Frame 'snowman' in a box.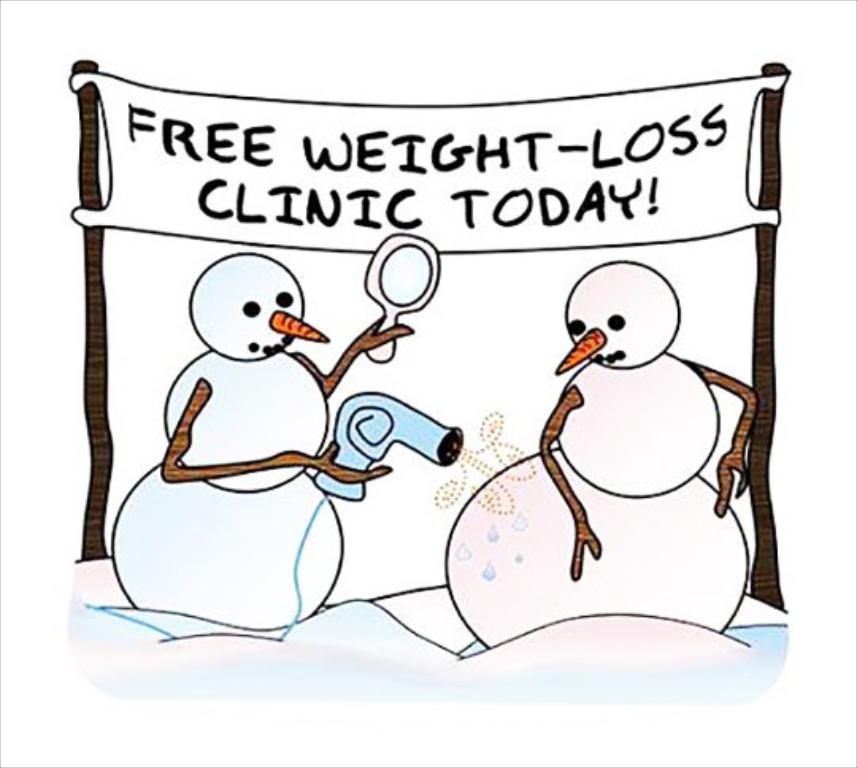
box(98, 249, 419, 630).
